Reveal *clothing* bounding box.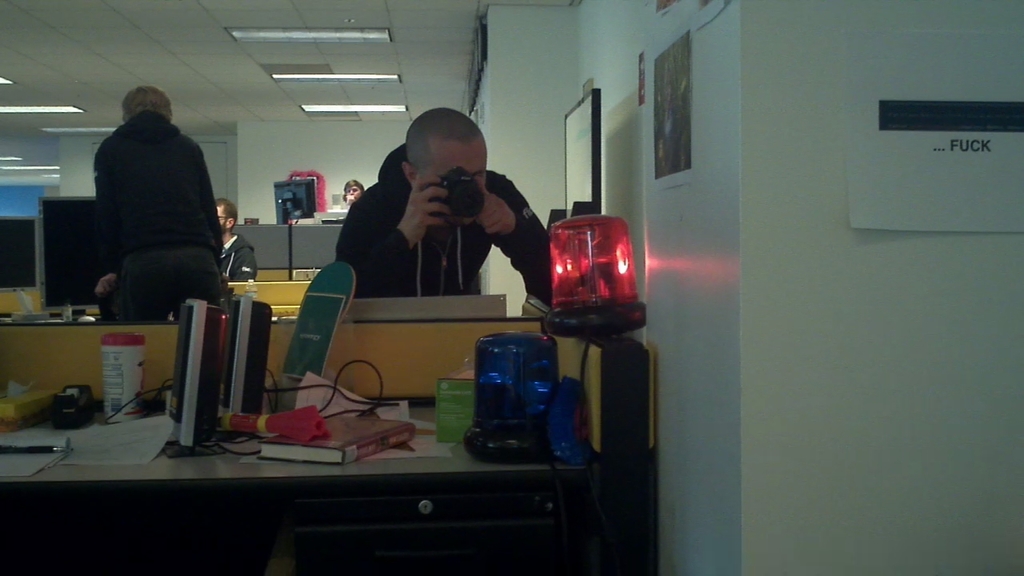
Revealed: pyautogui.locateOnScreen(225, 234, 259, 282).
